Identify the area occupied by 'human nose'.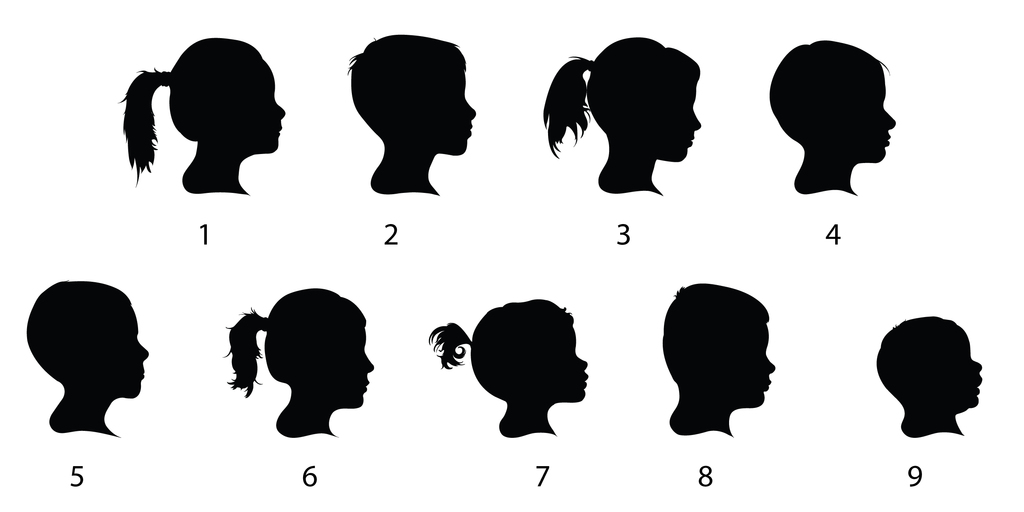
Area: {"x1": 577, "y1": 355, "x2": 588, "y2": 372}.
